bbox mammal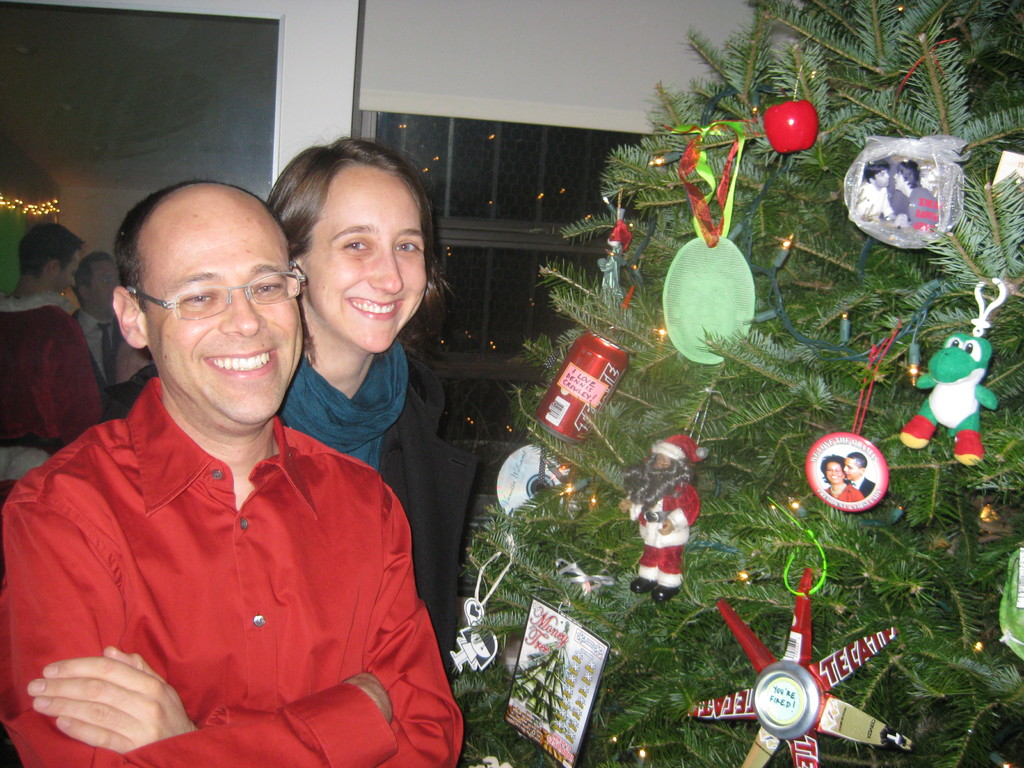
[x1=73, y1=250, x2=126, y2=384]
